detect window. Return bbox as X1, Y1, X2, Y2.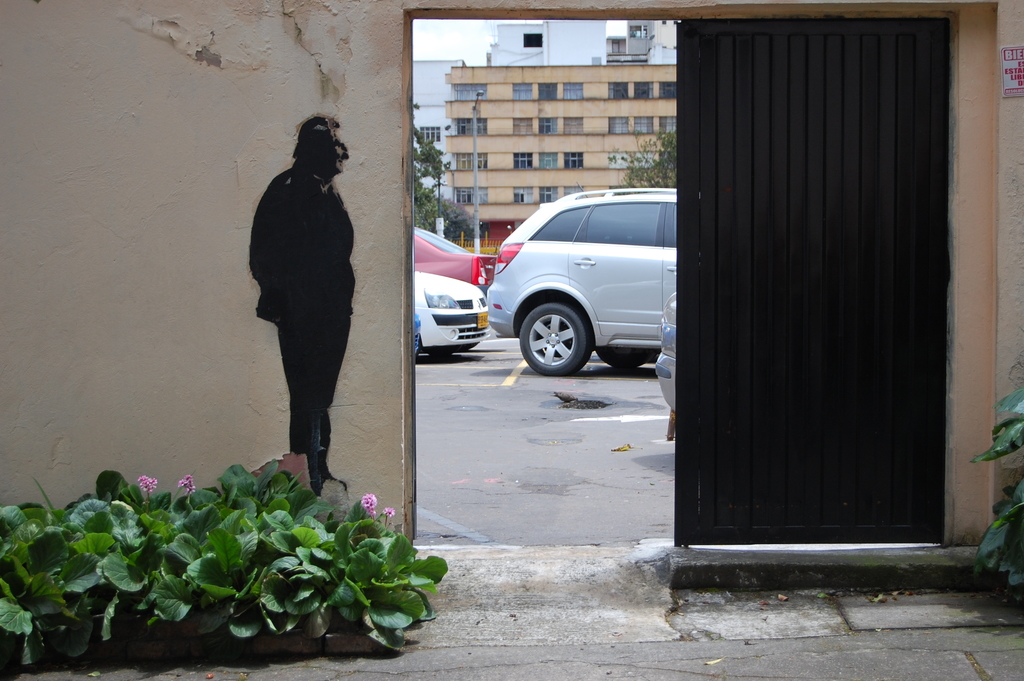
457, 188, 487, 209.
